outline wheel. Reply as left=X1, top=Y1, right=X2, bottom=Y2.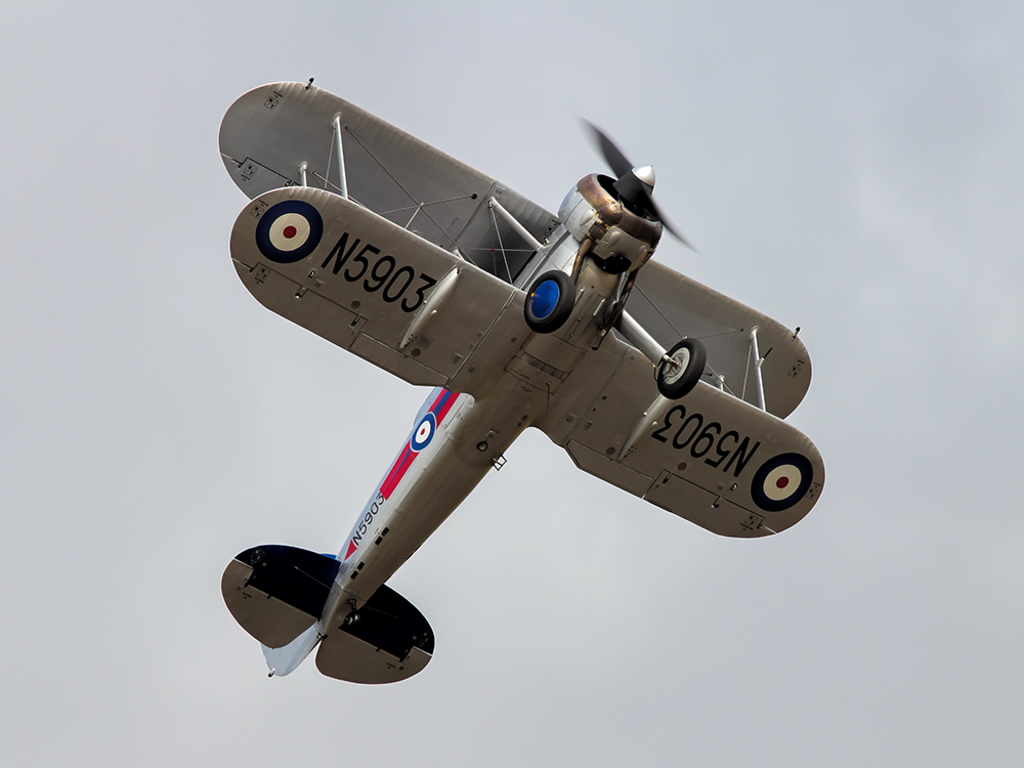
left=656, top=339, right=707, bottom=400.
